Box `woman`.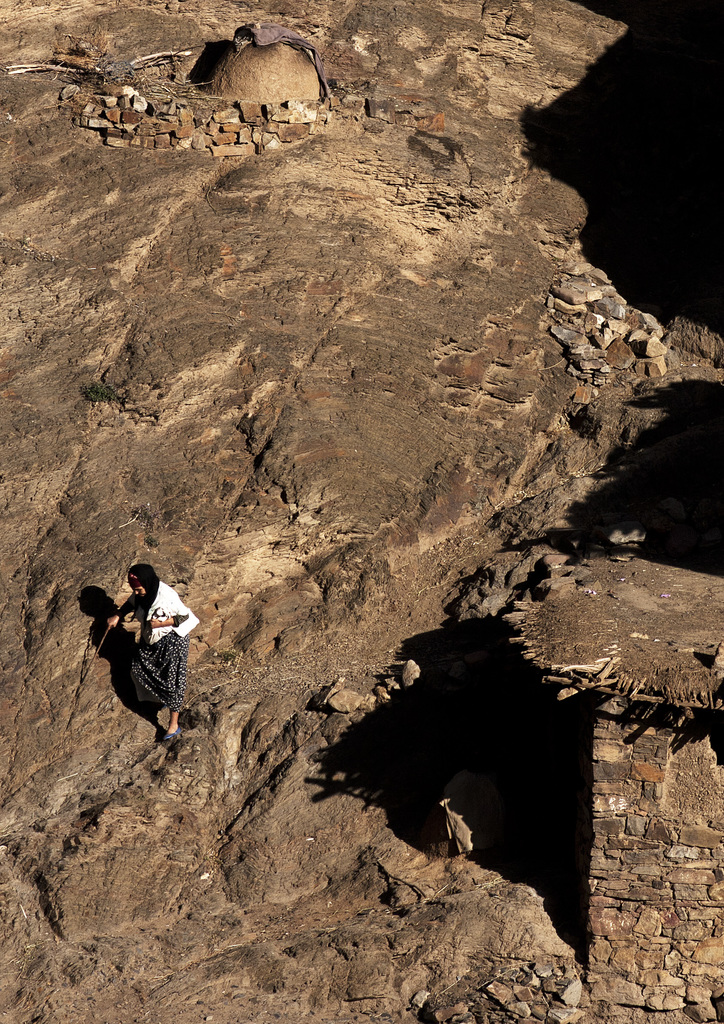
92, 547, 194, 740.
